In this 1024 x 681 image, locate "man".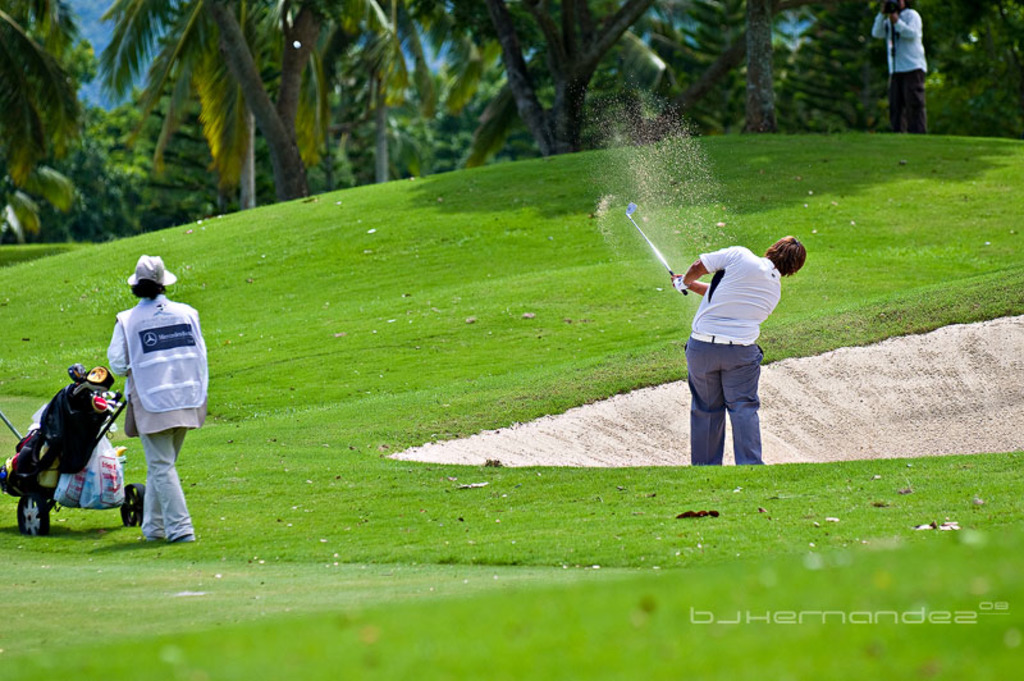
Bounding box: rect(668, 234, 808, 472).
